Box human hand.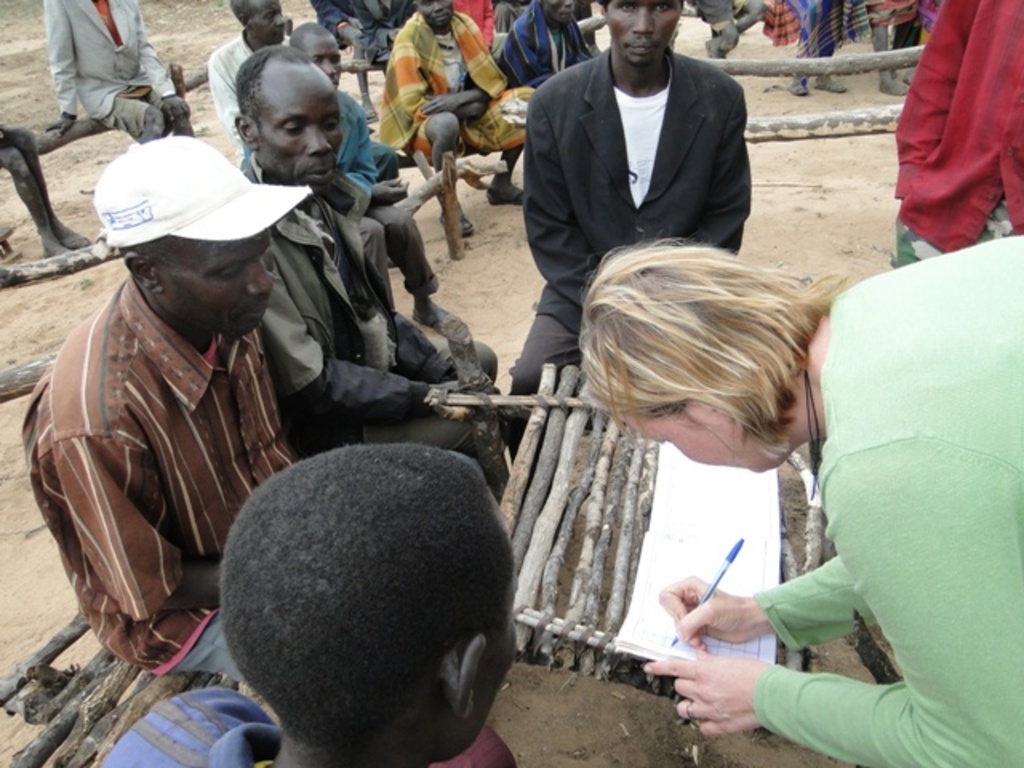
[654, 574, 752, 650].
